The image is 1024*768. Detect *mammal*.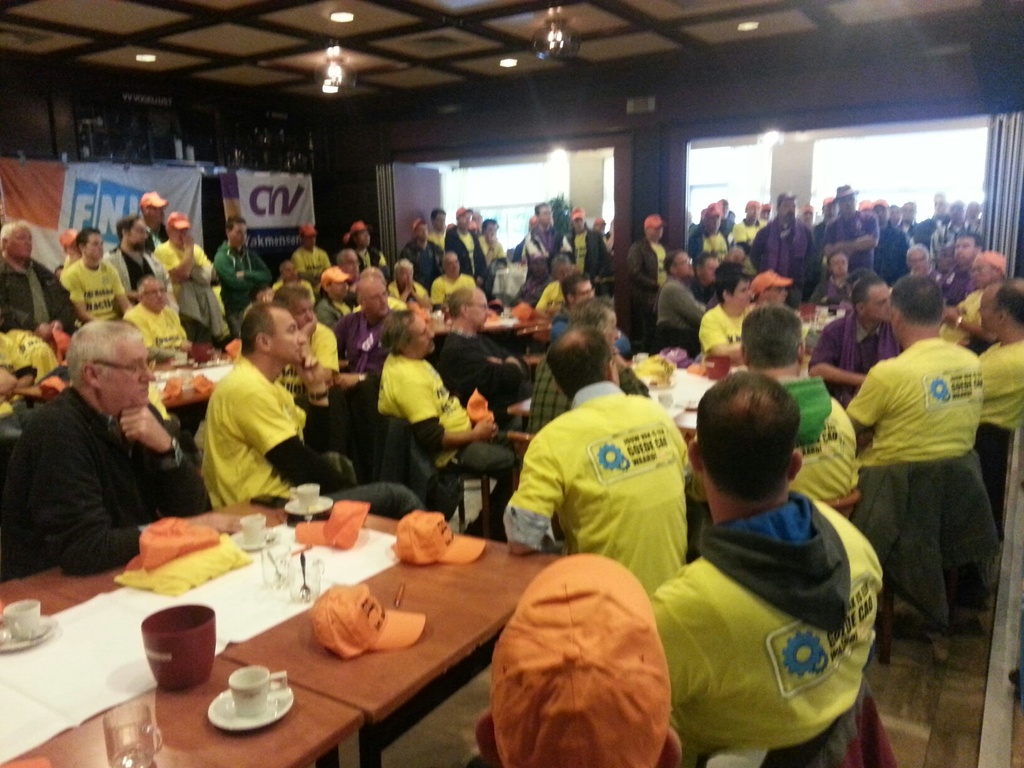
Detection: {"x1": 438, "y1": 285, "x2": 527, "y2": 423}.
